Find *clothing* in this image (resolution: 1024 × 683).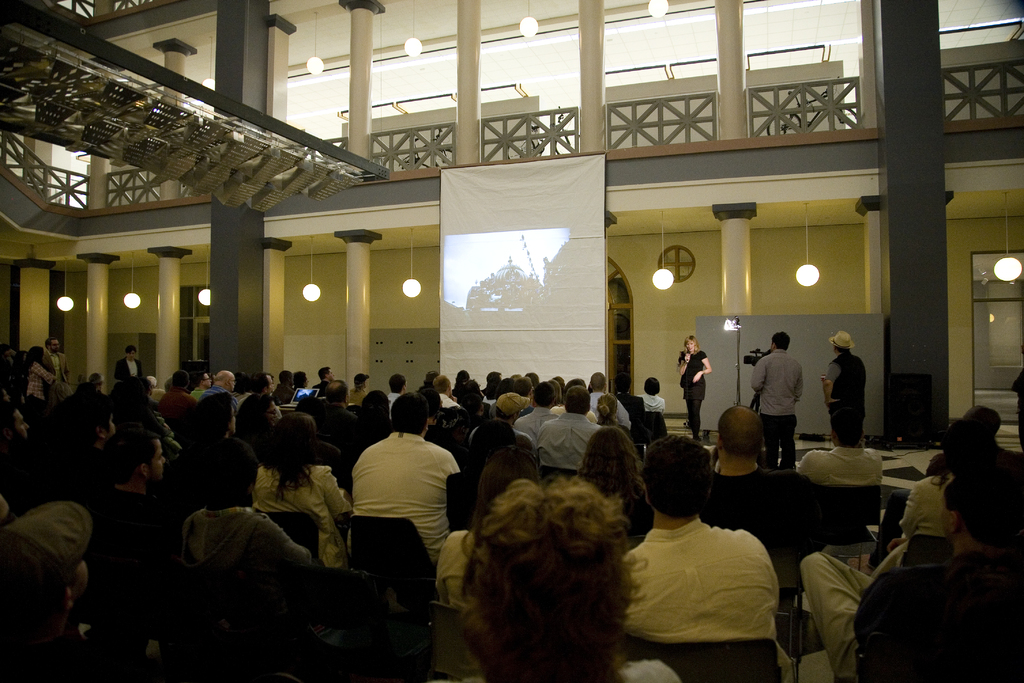
crop(516, 414, 557, 432).
